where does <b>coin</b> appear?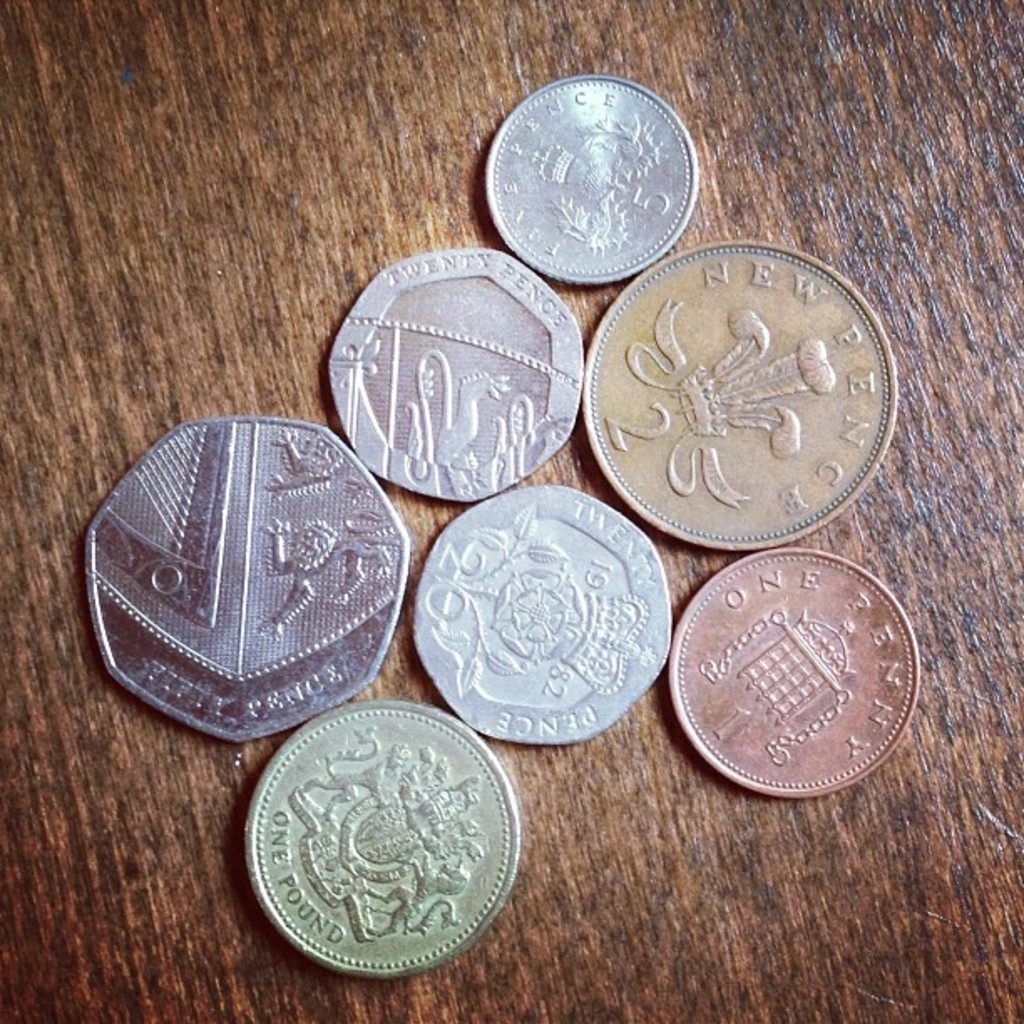
Appears at region(84, 415, 405, 748).
